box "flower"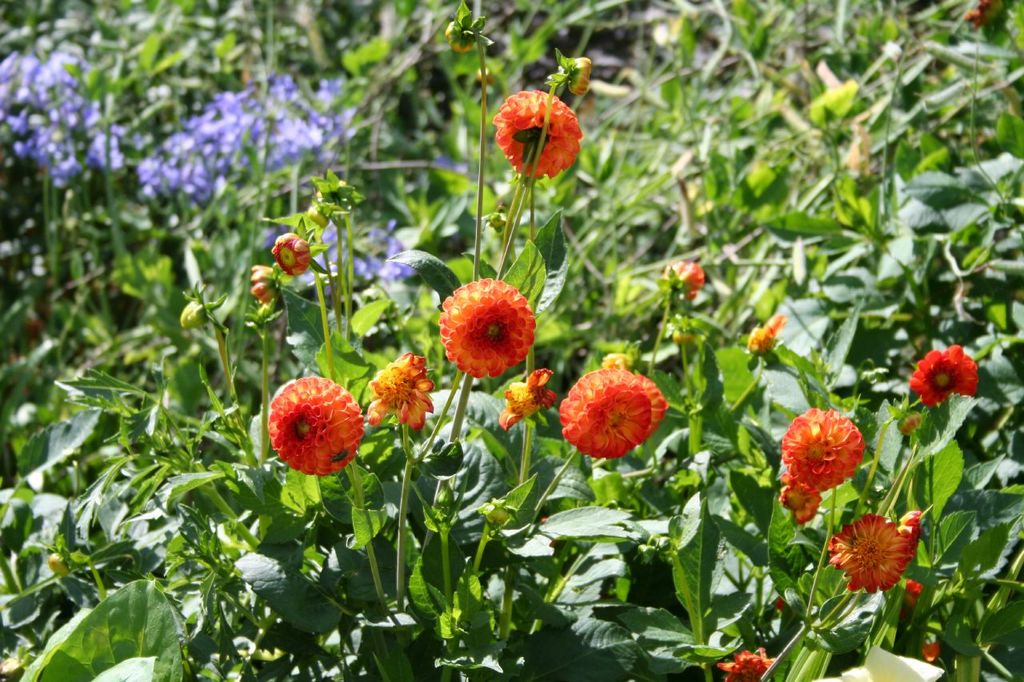
BBox(48, 556, 68, 575)
